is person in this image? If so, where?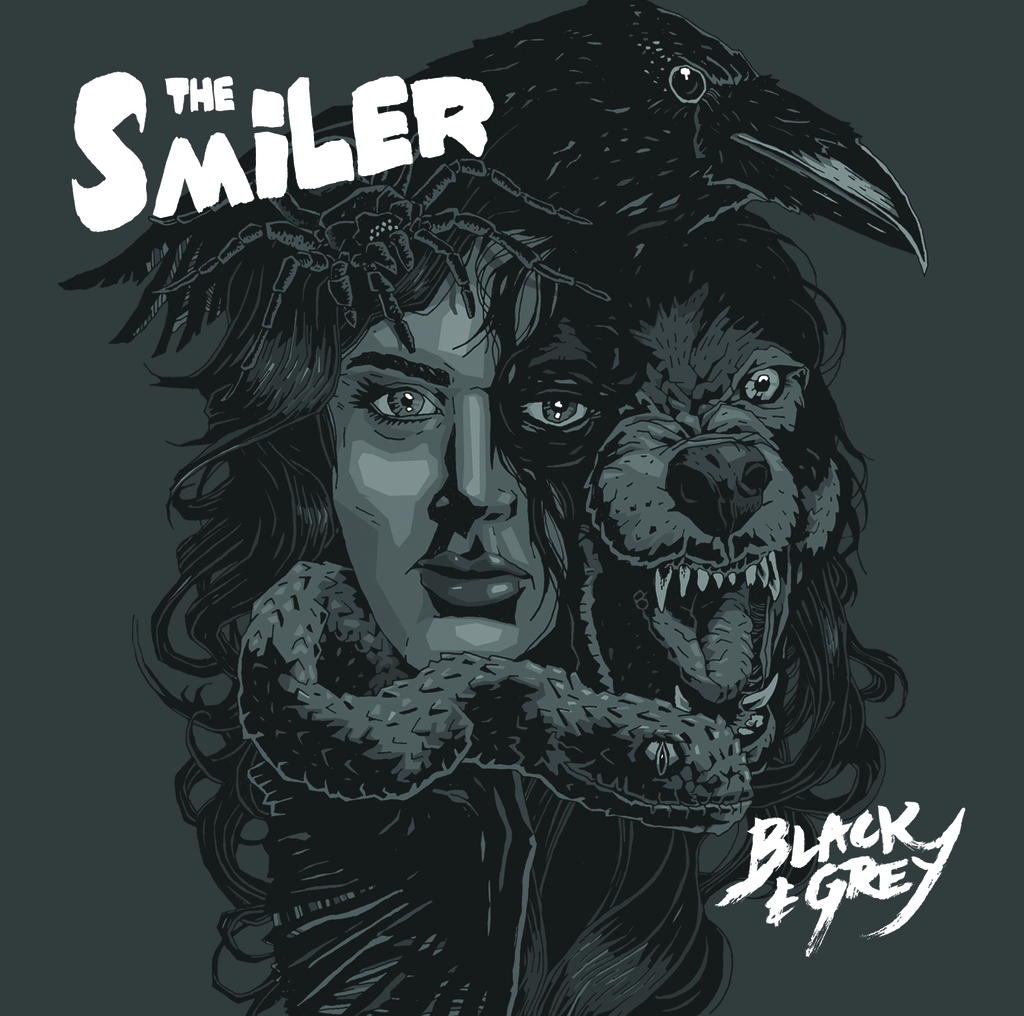
Yes, at {"left": 287, "top": 234, "right": 626, "bottom": 685}.
